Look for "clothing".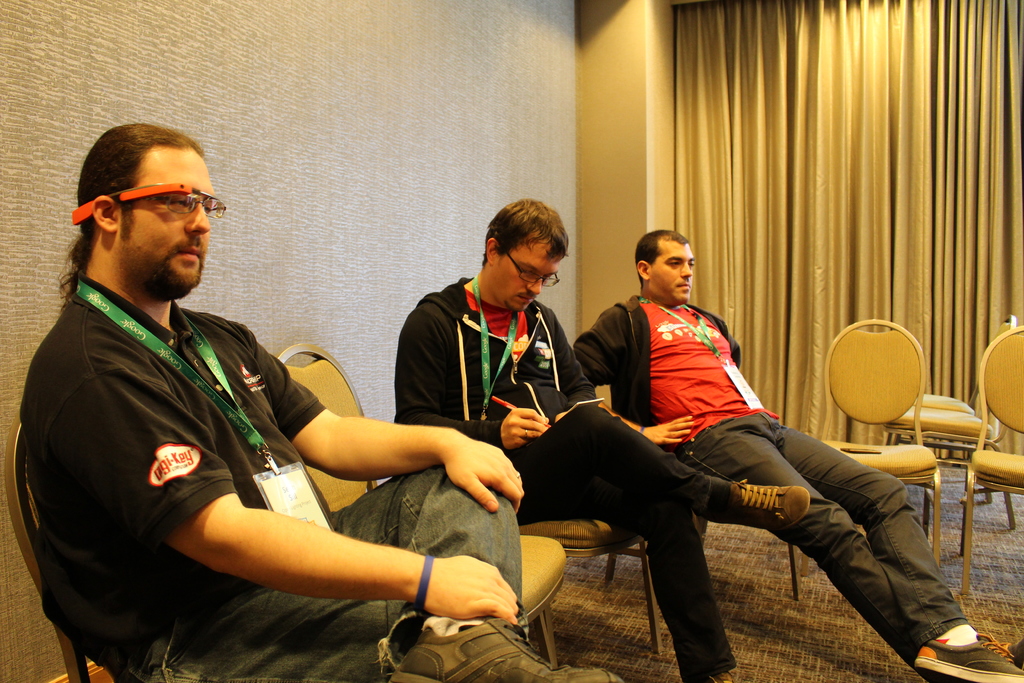
Found: select_region(17, 273, 609, 682).
